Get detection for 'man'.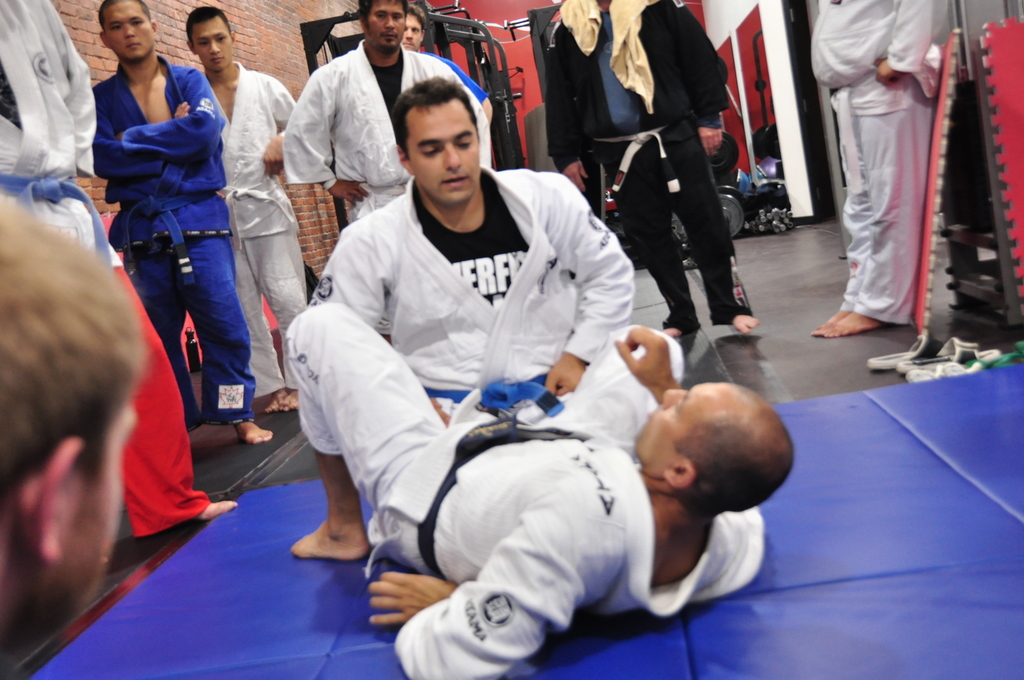
Detection: BBox(287, 0, 496, 273).
